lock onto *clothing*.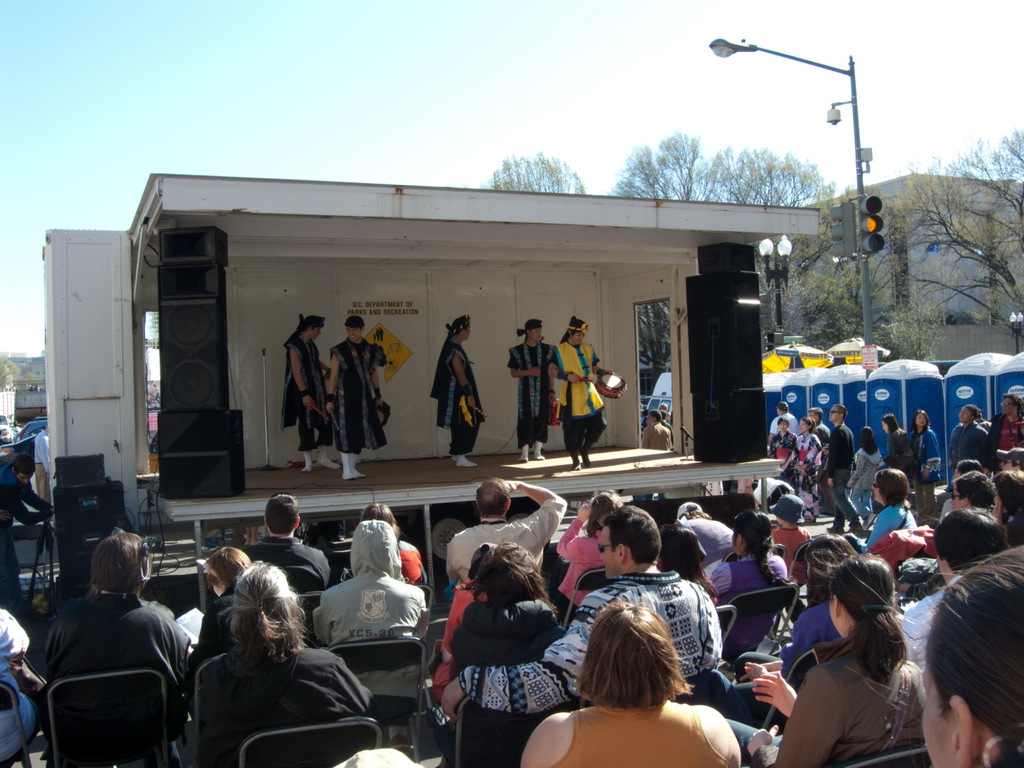
Locked: Rect(675, 511, 729, 566).
